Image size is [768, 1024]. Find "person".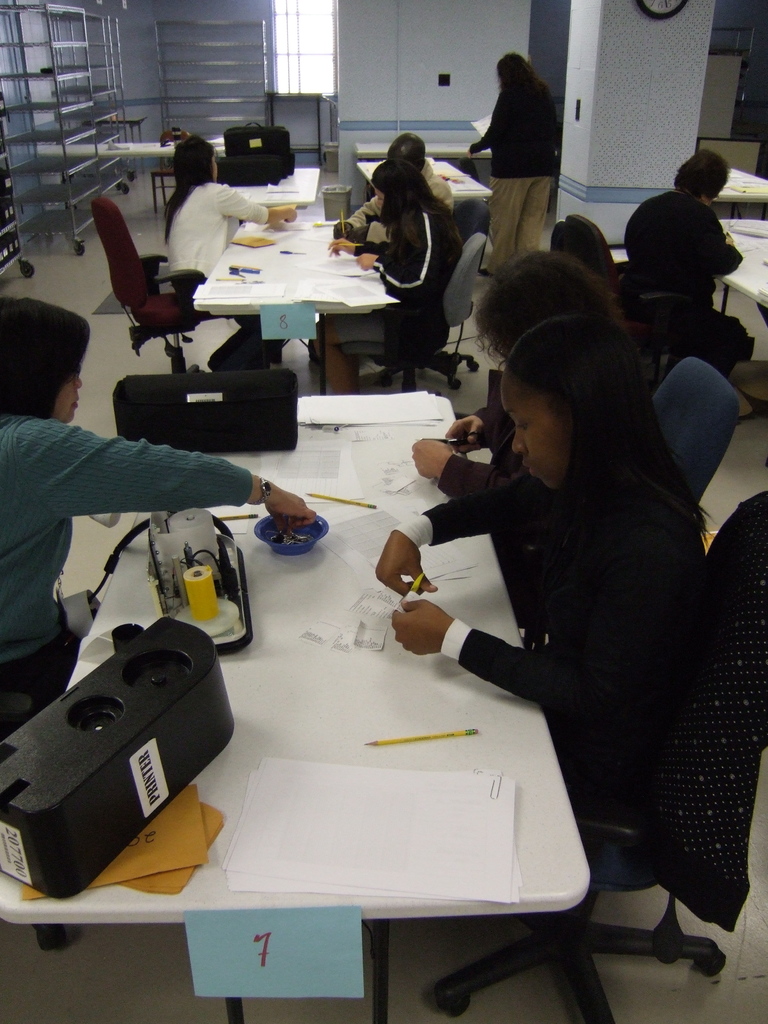
box(546, 212, 621, 291).
